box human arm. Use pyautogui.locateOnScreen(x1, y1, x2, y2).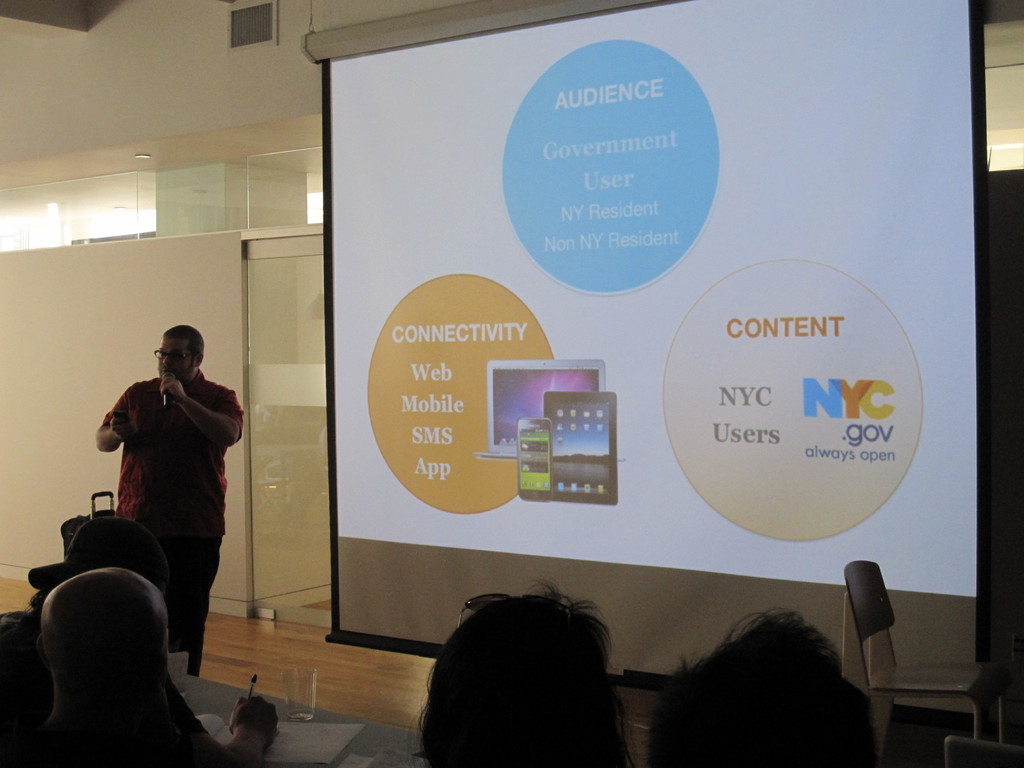
pyautogui.locateOnScreen(96, 387, 133, 455).
